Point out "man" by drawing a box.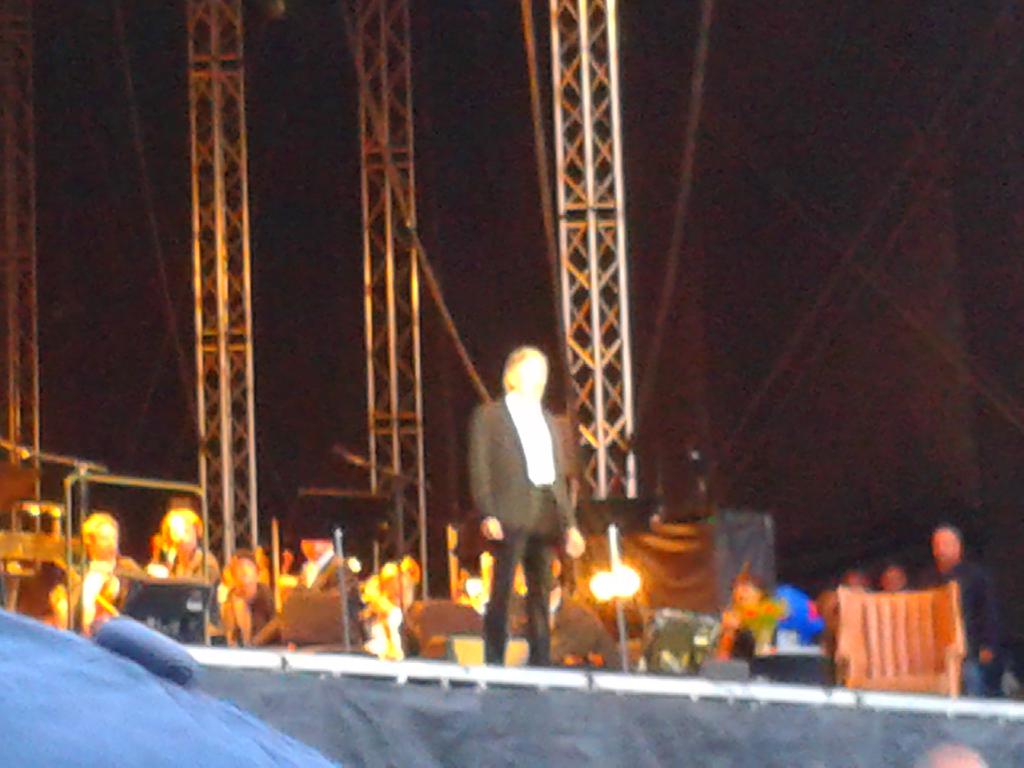
detection(68, 515, 128, 633).
